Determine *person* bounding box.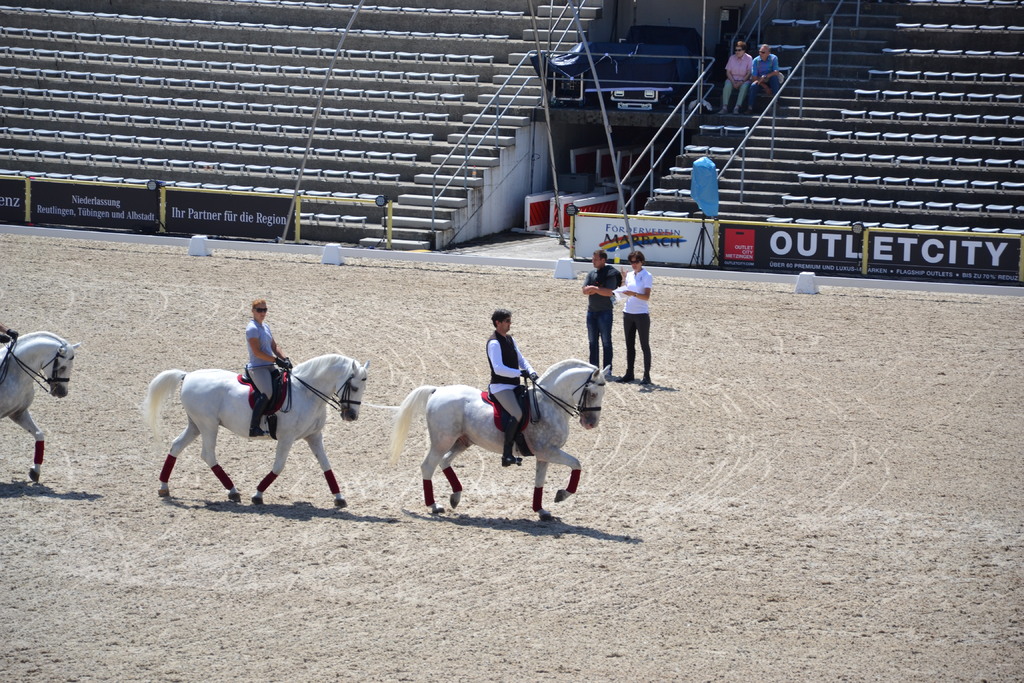
Determined: left=714, top=47, right=750, bottom=119.
